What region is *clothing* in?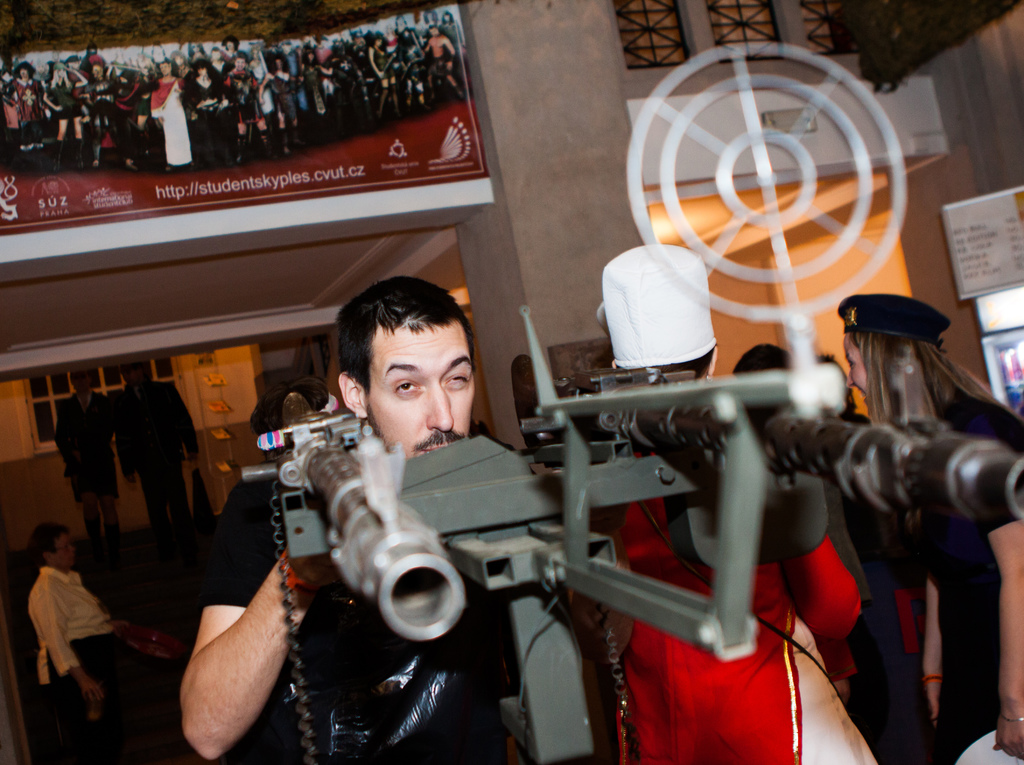
[x1=142, y1=63, x2=192, y2=168].
